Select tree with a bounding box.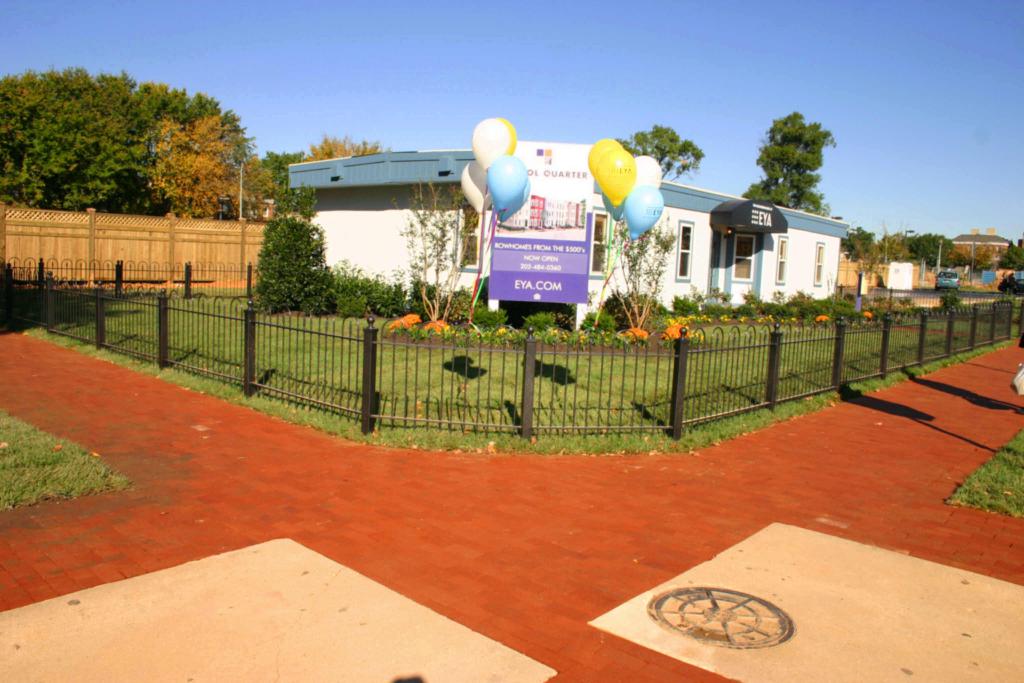
BBox(745, 108, 840, 220).
